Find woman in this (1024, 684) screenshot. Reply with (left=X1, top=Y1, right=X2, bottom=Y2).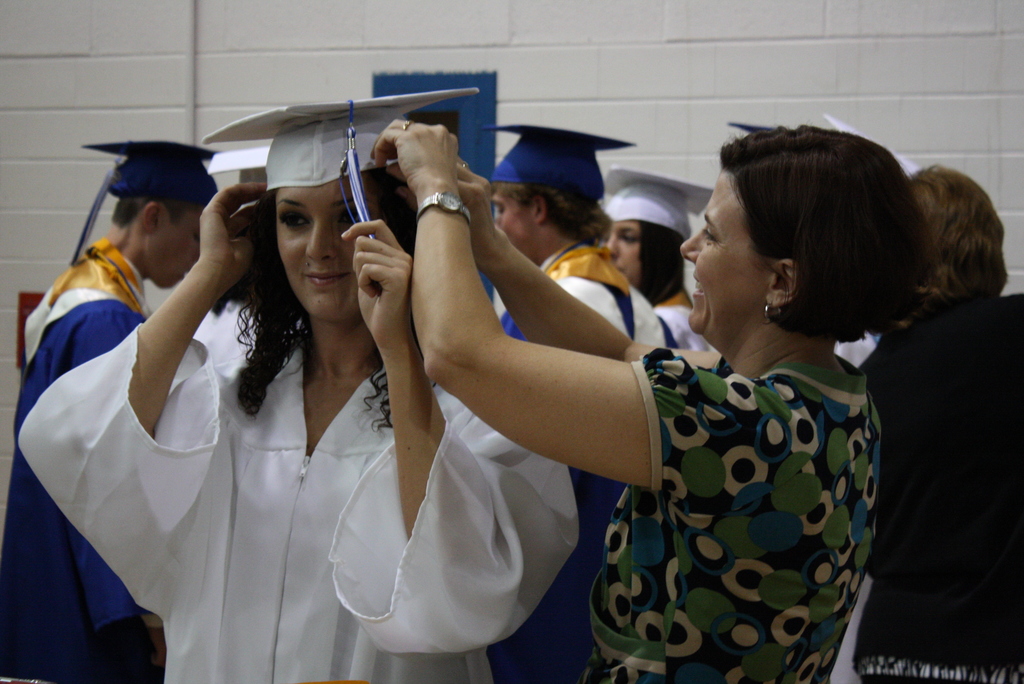
(left=372, top=116, right=930, bottom=683).
